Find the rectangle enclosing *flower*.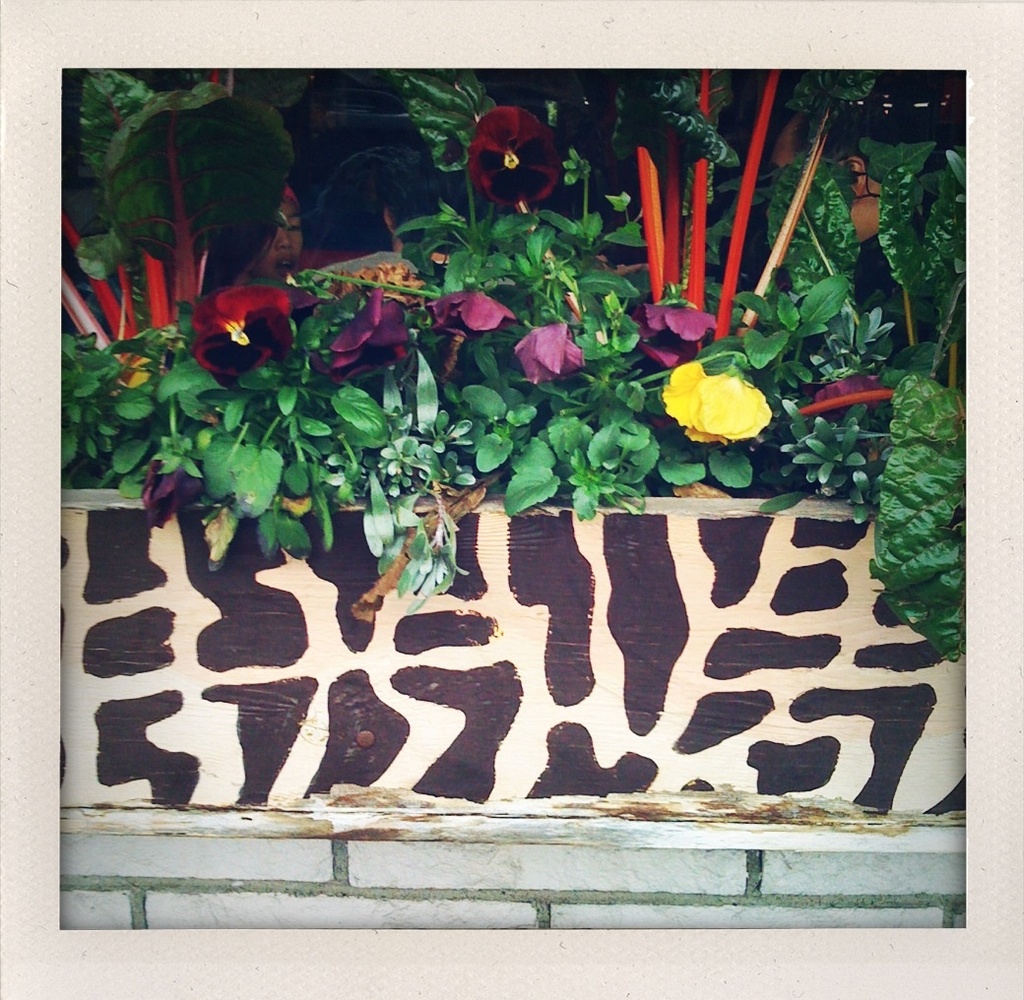
(left=184, top=281, right=296, bottom=394).
